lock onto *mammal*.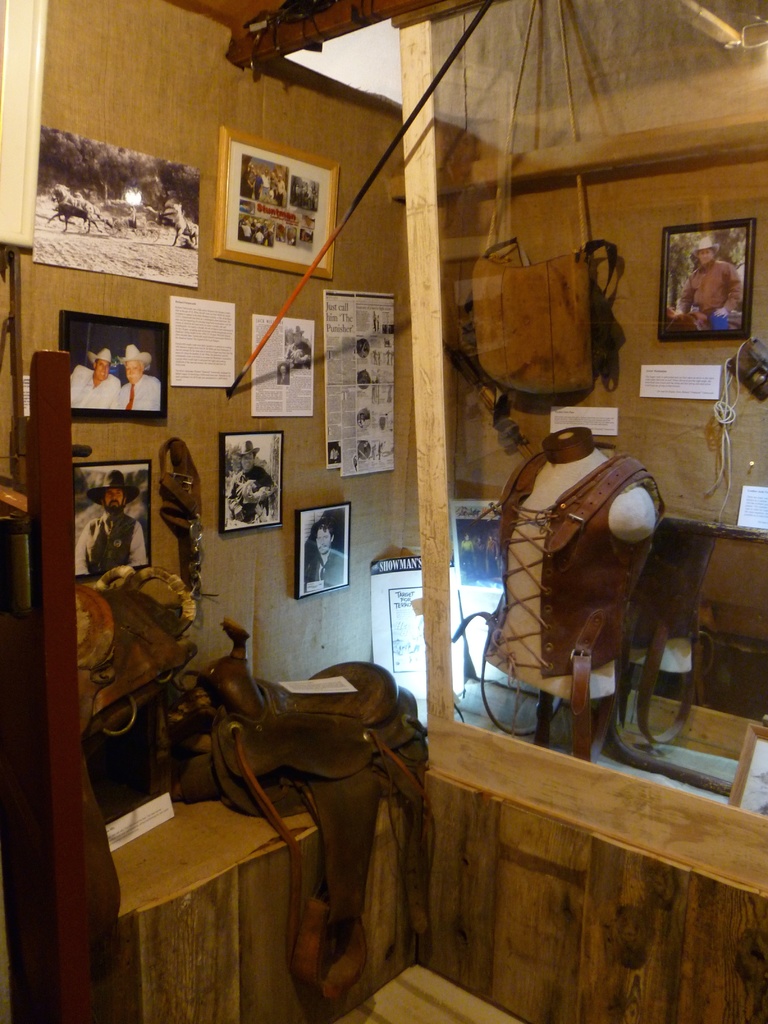
Locked: bbox(284, 323, 312, 367).
